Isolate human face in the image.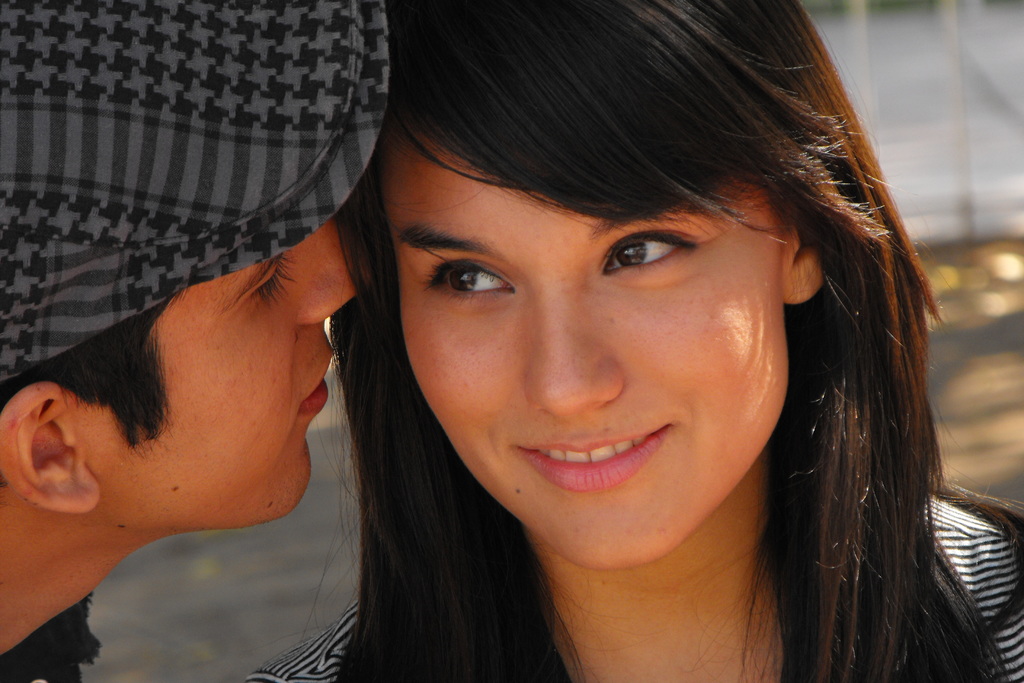
Isolated region: select_region(89, 204, 374, 527).
